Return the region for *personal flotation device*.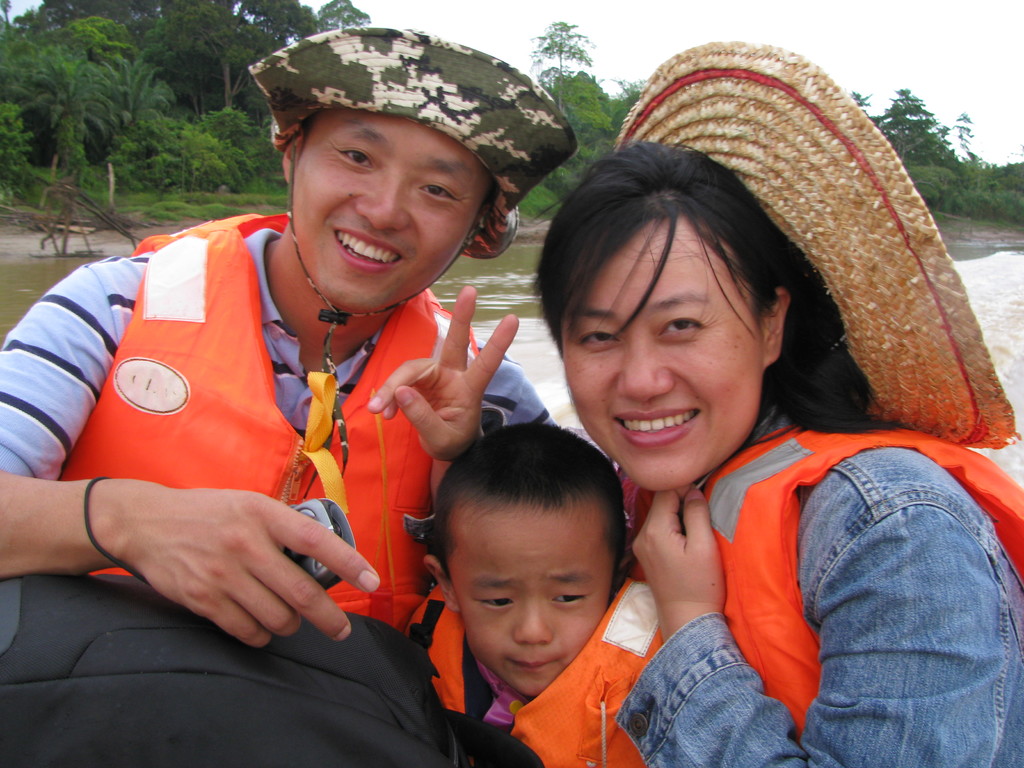
[left=634, top=411, right=1023, bottom=723].
